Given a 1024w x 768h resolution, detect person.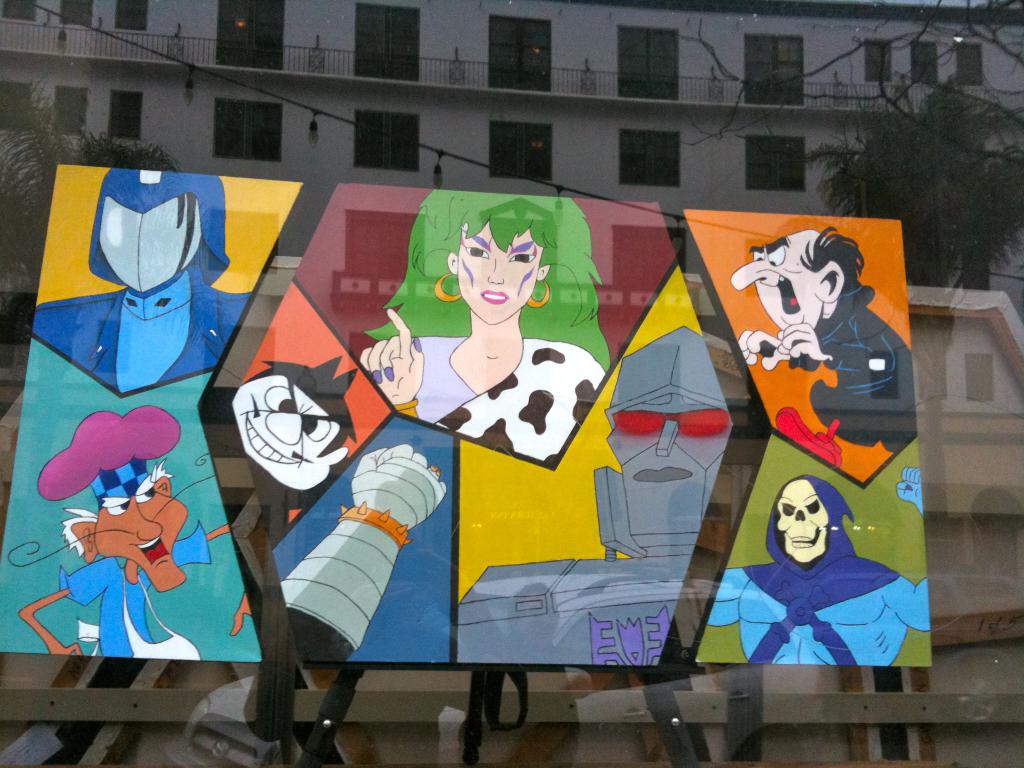
(x1=358, y1=178, x2=616, y2=465).
